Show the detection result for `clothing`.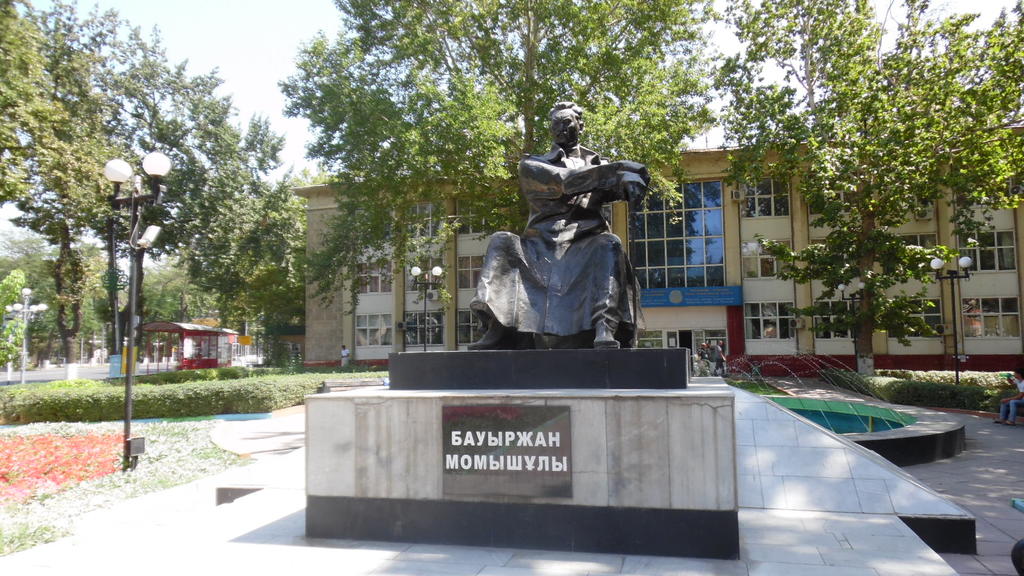
x1=476, y1=138, x2=658, y2=346.
